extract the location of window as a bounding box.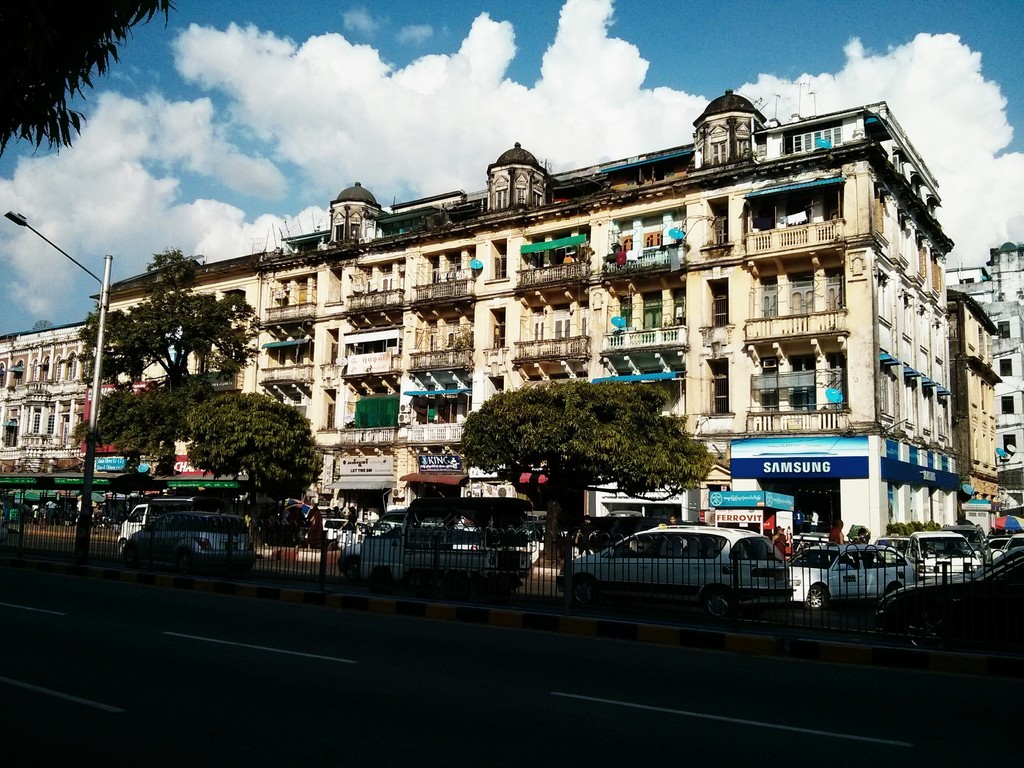
709, 277, 732, 324.
